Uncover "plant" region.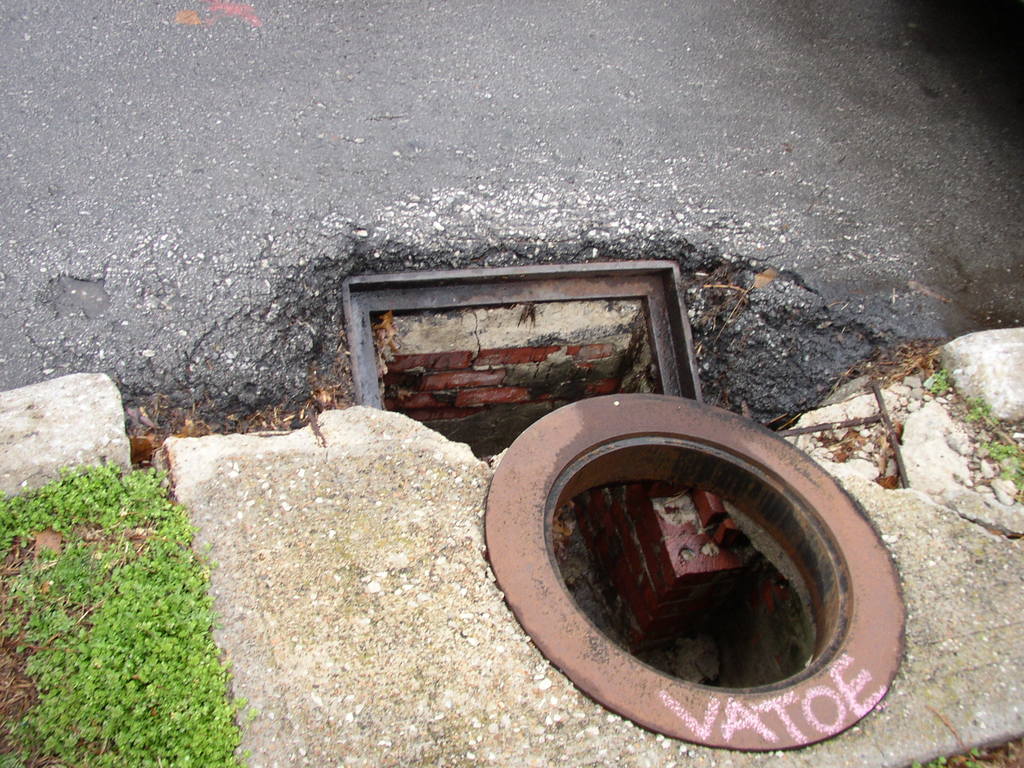
Uncovered: <region>981, 435, 1023, 463</region>.
